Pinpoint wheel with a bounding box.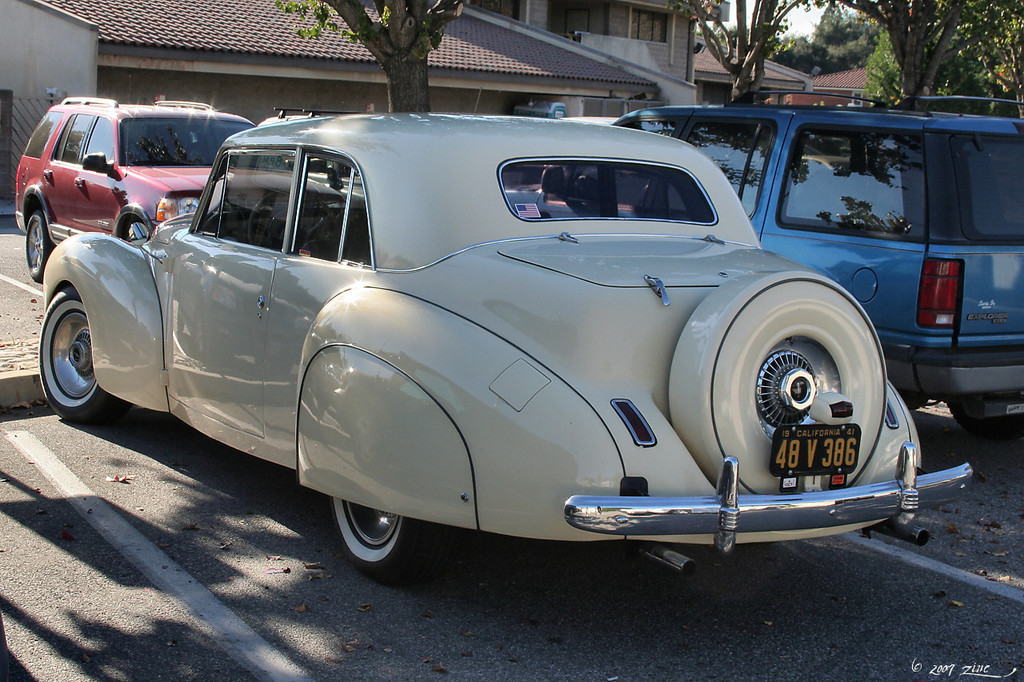
region(667, 277, 888, 499).
